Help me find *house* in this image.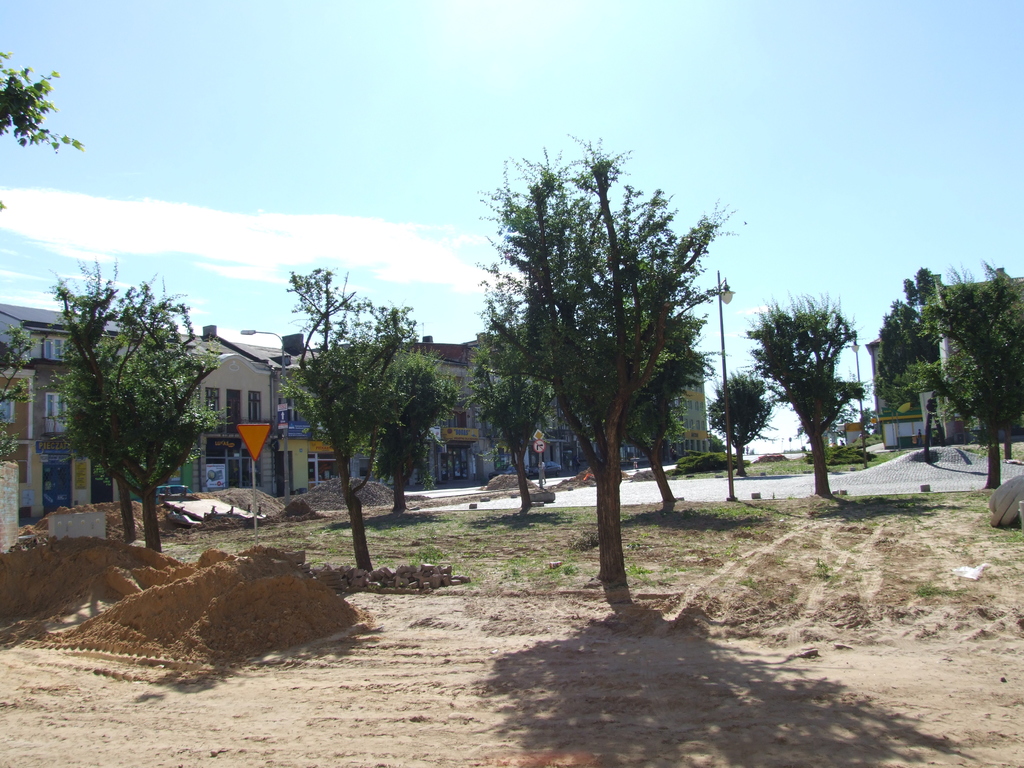
Found it: bbox(871, 409, 924, 447).
